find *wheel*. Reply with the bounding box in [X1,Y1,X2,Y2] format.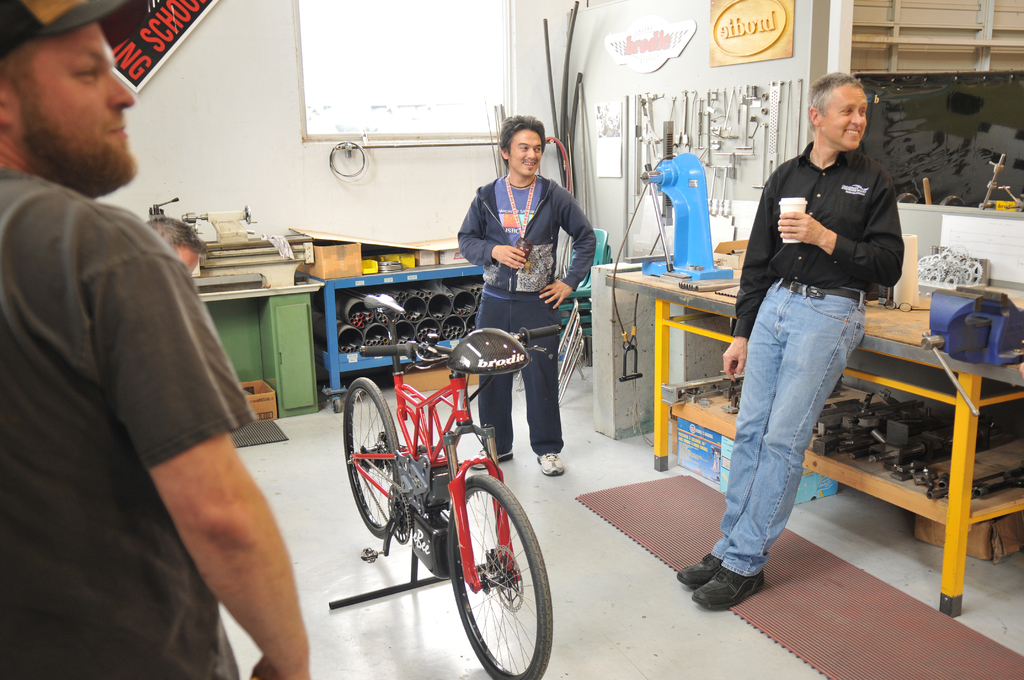
[440,472,554,679].
